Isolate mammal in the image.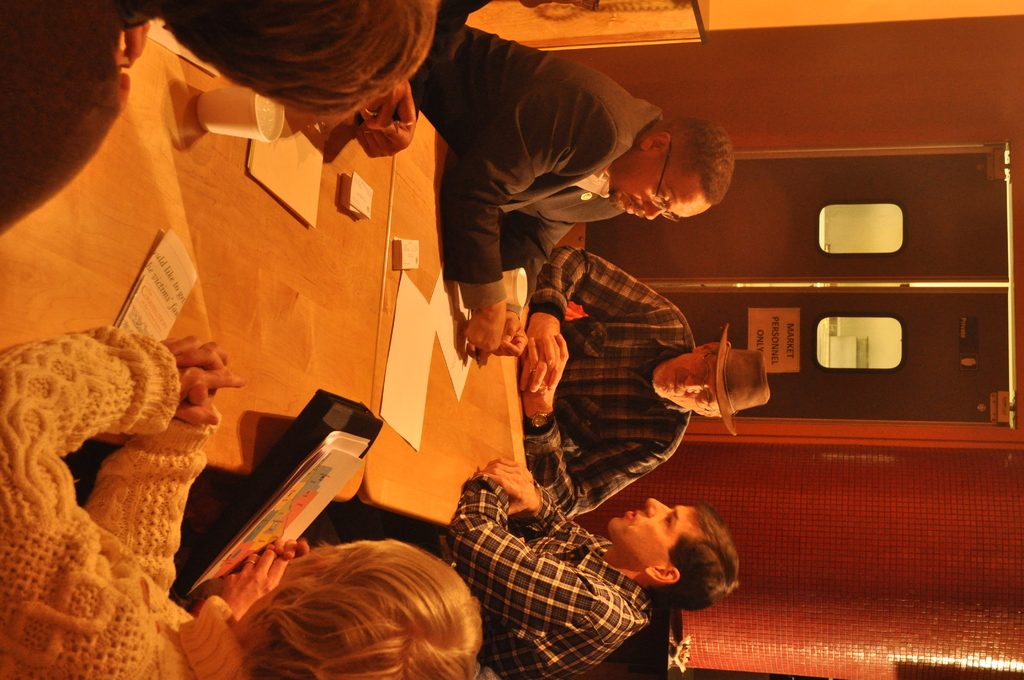
Isolated region: bbox(513, 245, 771, 518).
